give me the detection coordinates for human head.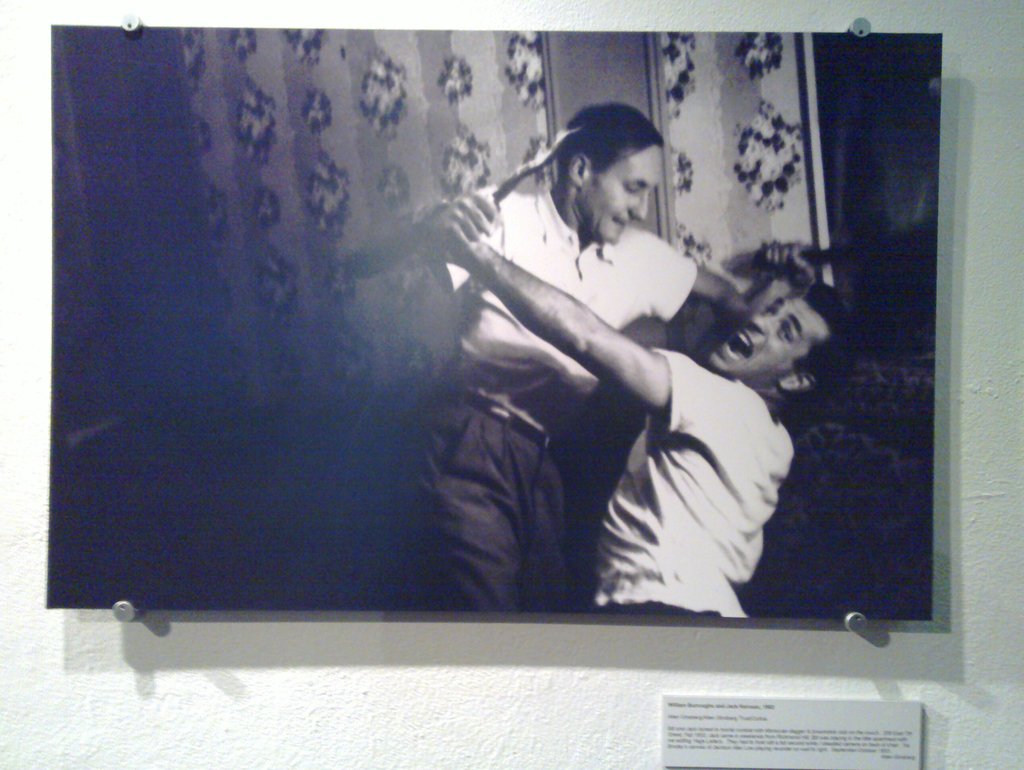
548 108 674 233.
